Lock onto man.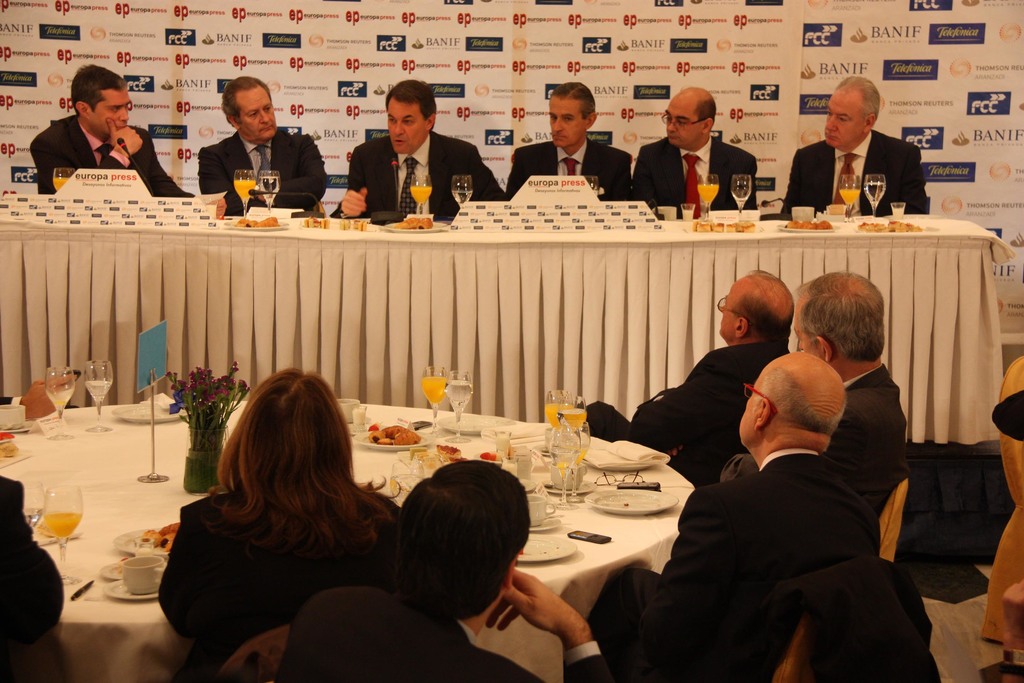
Locked: BBox(27, 63, 193, 200).
